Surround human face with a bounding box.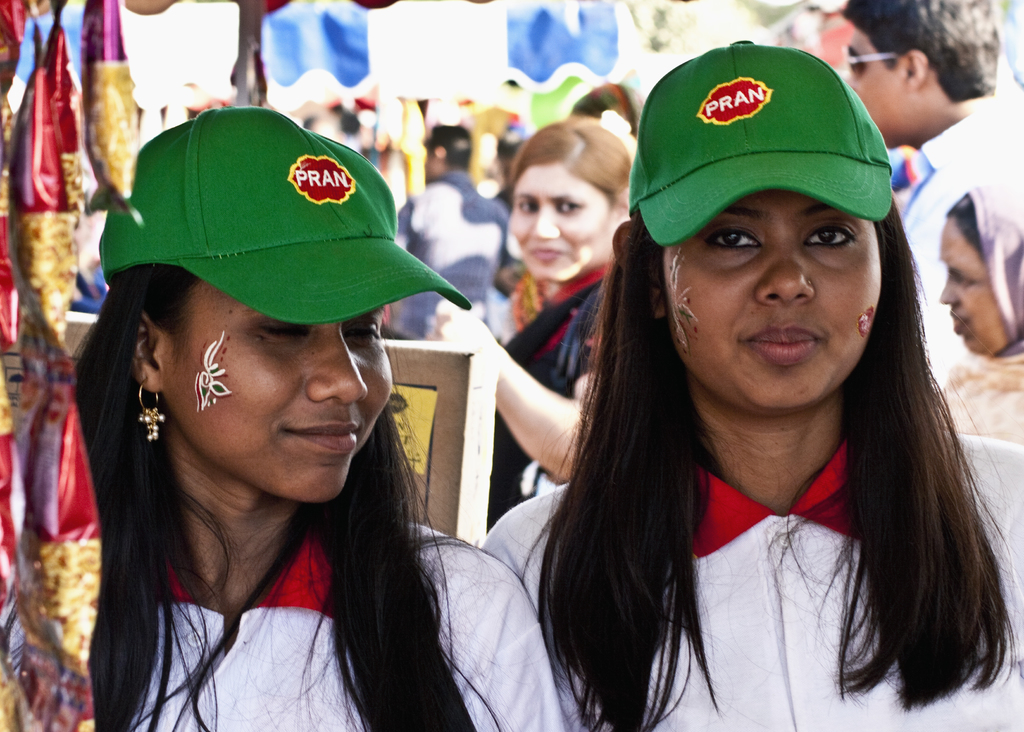
box(502, 162, 604, 281).
